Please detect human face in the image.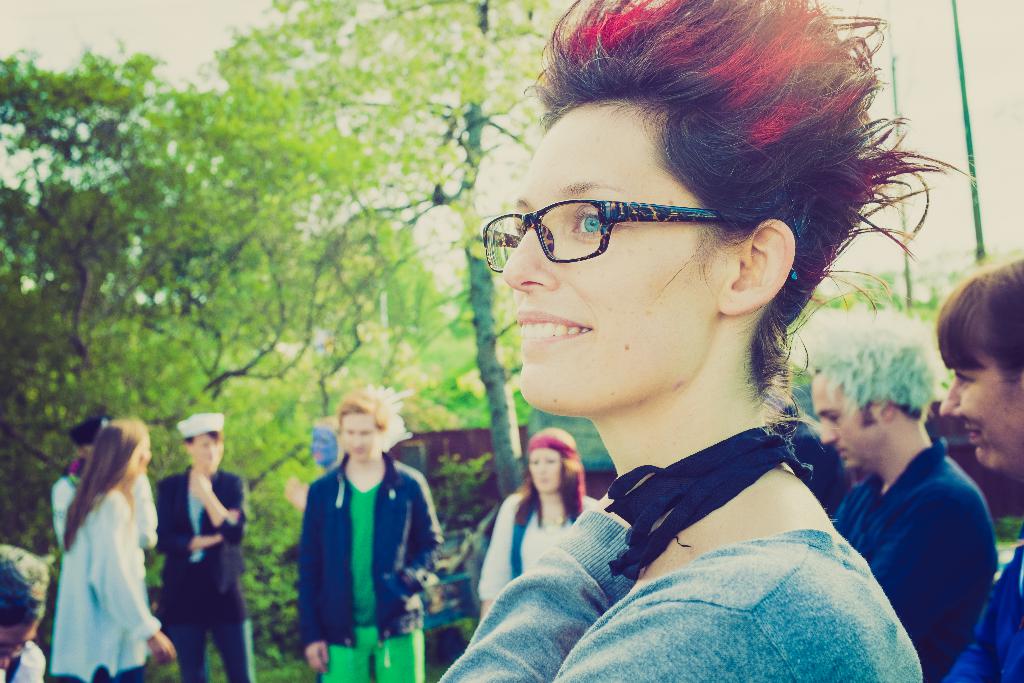
crop(806, 373, 867, 469).
